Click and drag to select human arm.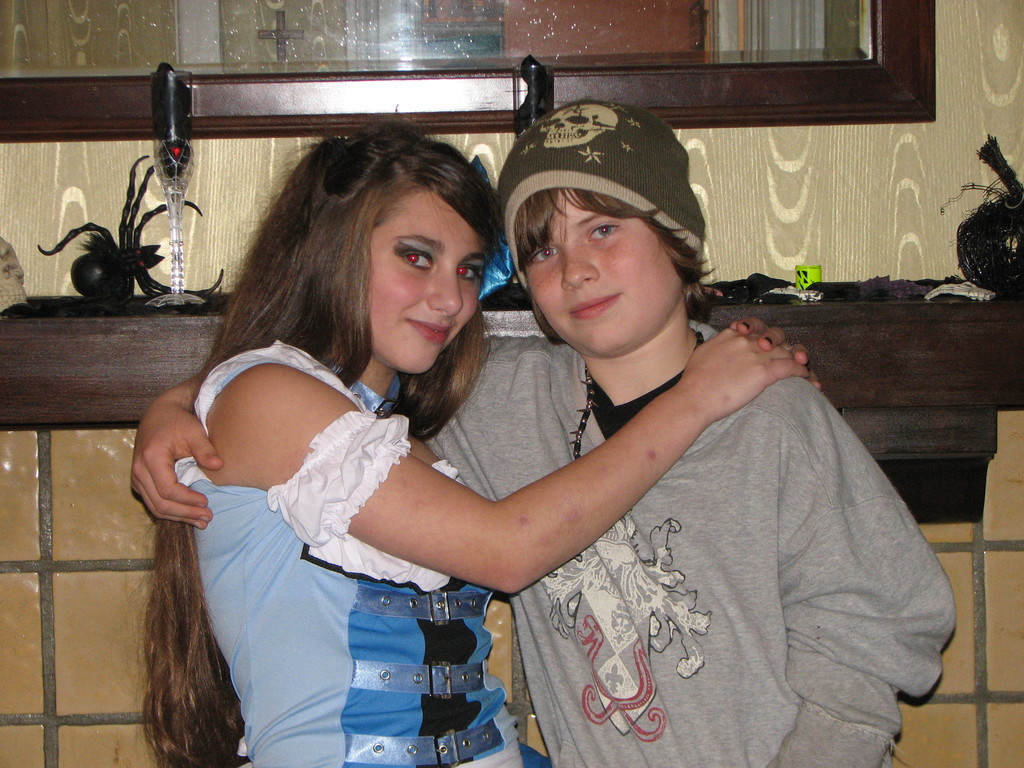
Selection: {"left": 122, "top": 342, "right": 225, "bottom": 536}.
